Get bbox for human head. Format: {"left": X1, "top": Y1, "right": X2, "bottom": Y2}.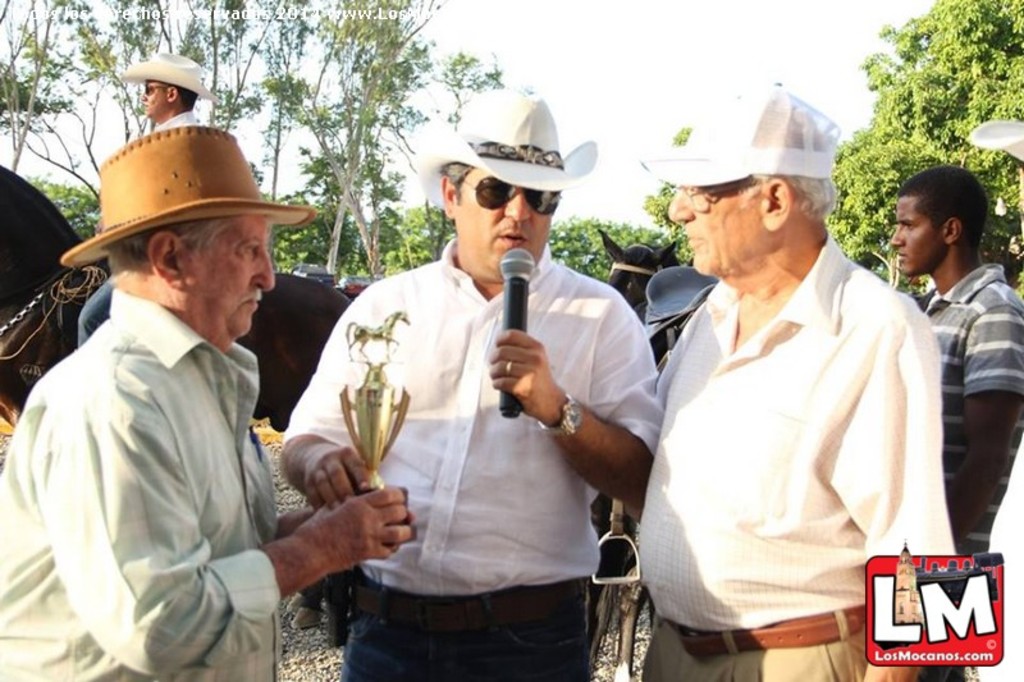
{"left": 439, "top": 106, "right": 556, "bottom": 282}.
